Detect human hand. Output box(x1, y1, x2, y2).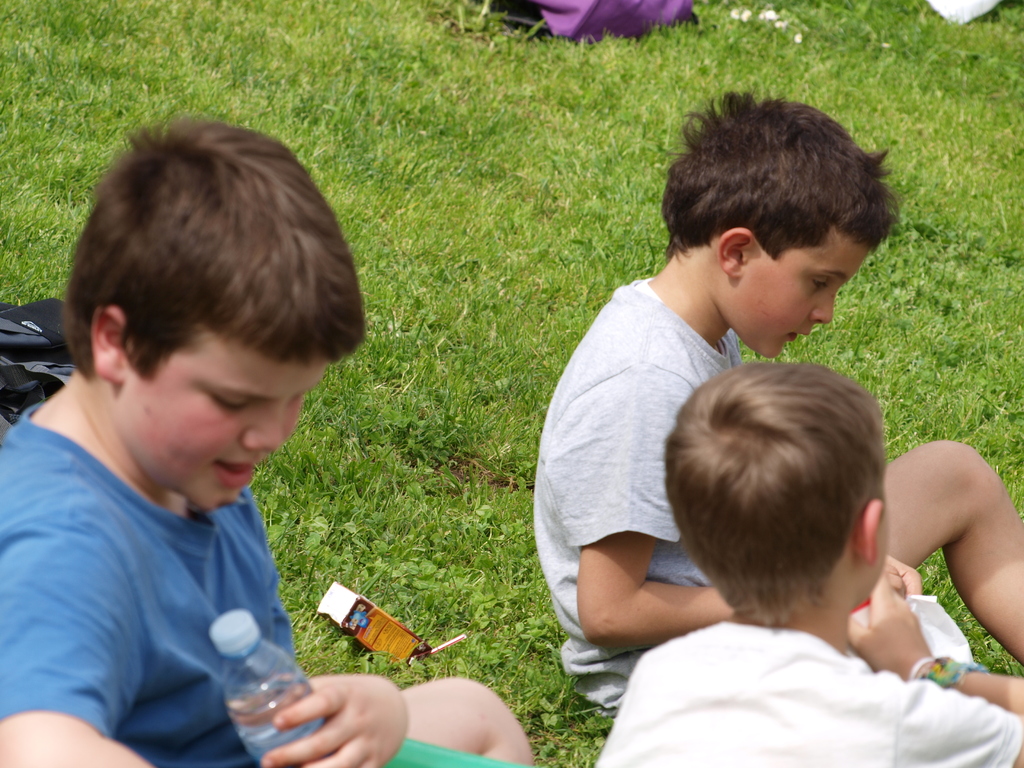
box(881, 561, 906, 596).
